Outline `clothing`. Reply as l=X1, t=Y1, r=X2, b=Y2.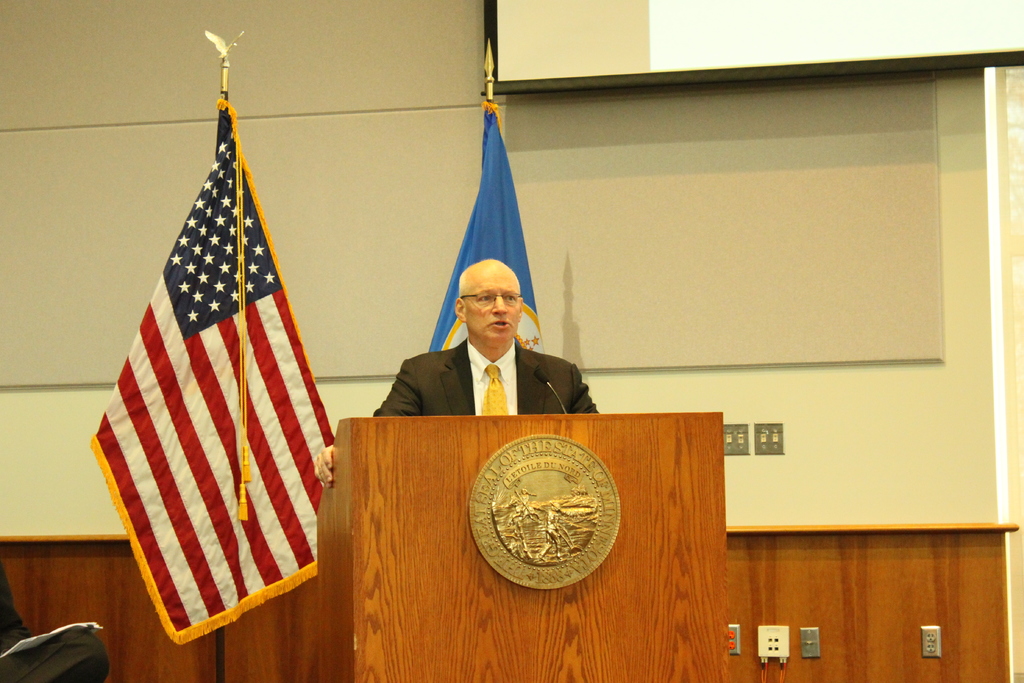
l=373, t=332, r=601, b=420.
